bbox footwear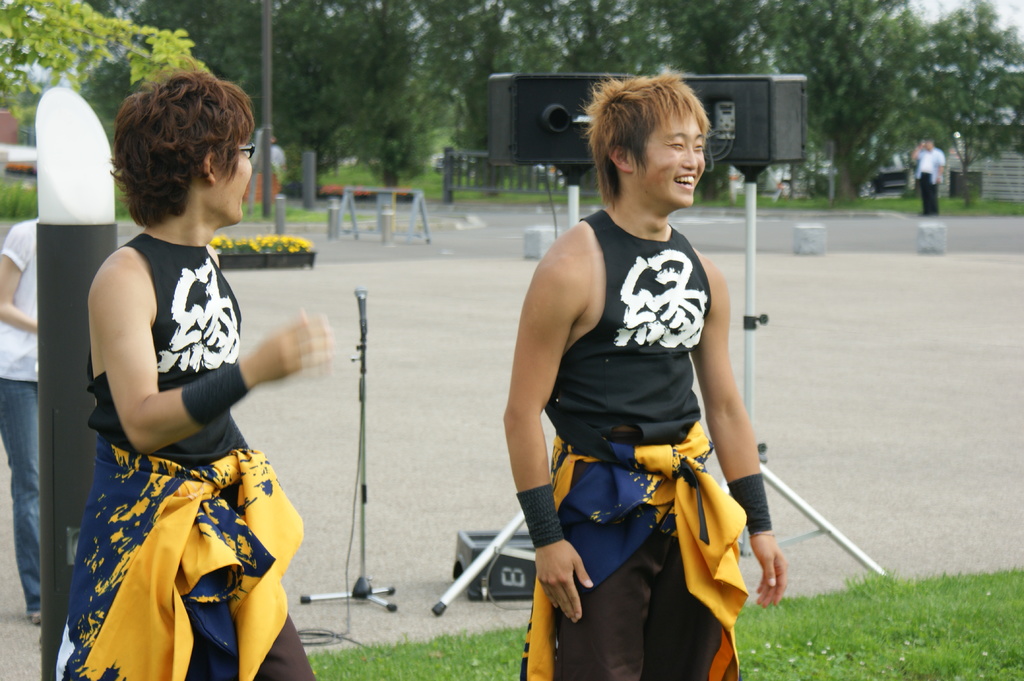
27, 611, 38, 625
